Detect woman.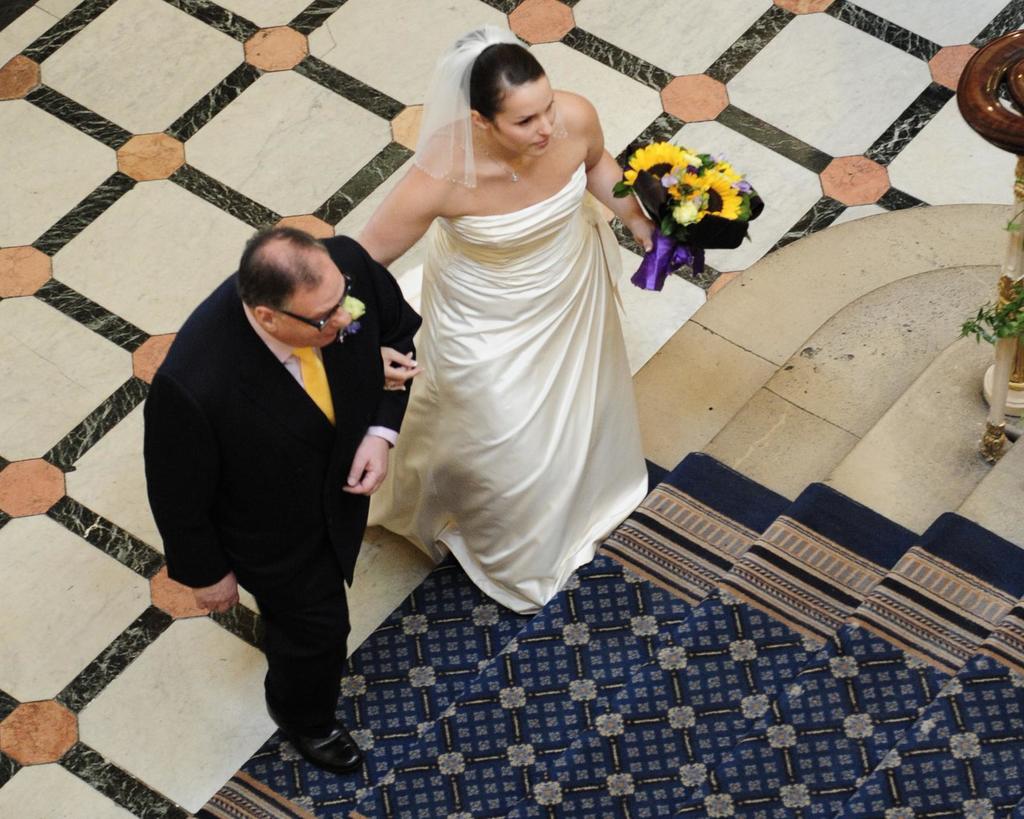
Detected at <box>351,6,657,637</box>.
